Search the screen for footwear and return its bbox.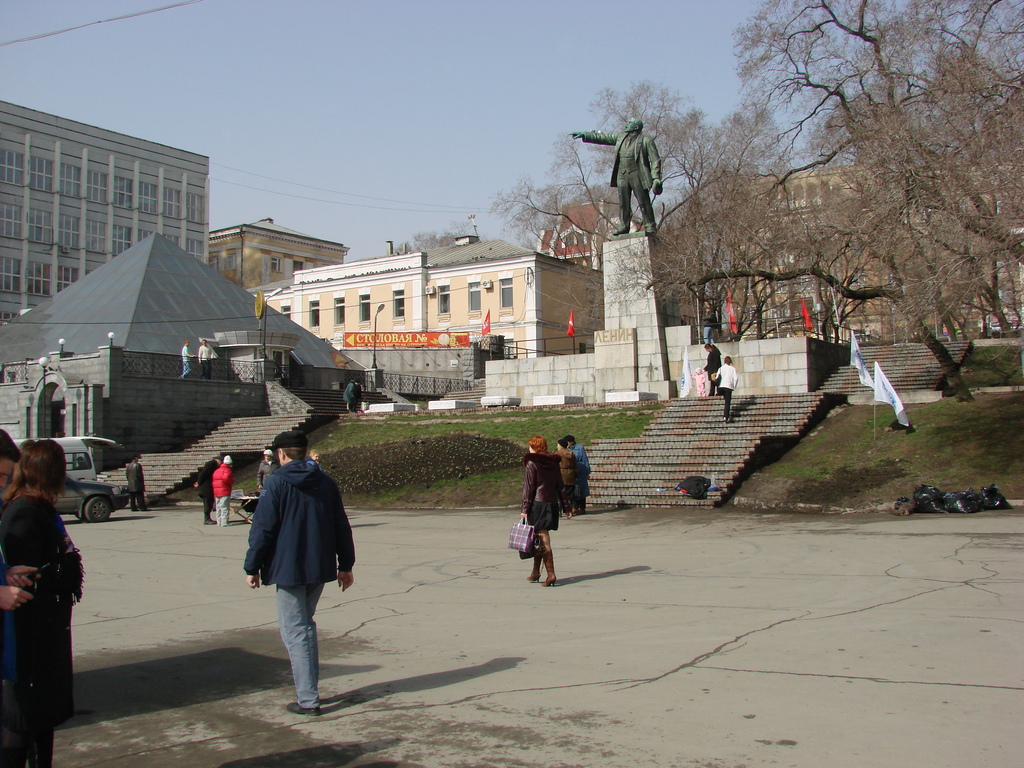
Found: crop(138, 508, 150, 513).
